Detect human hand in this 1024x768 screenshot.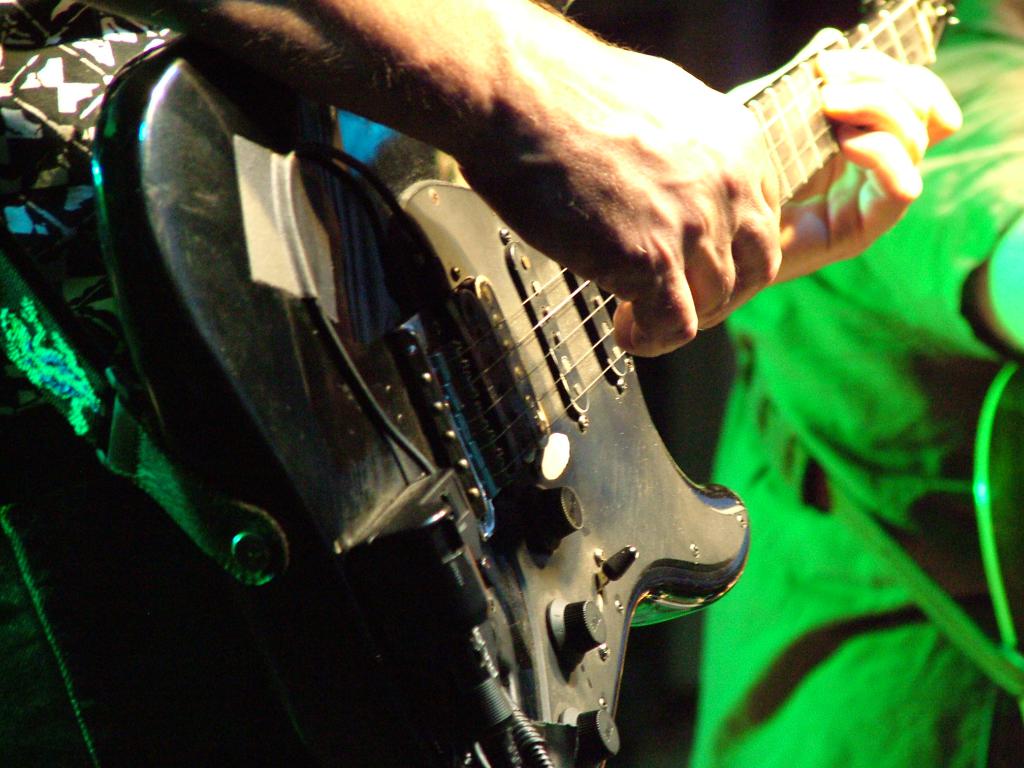
Detection: 453, 44, 788, 362.
